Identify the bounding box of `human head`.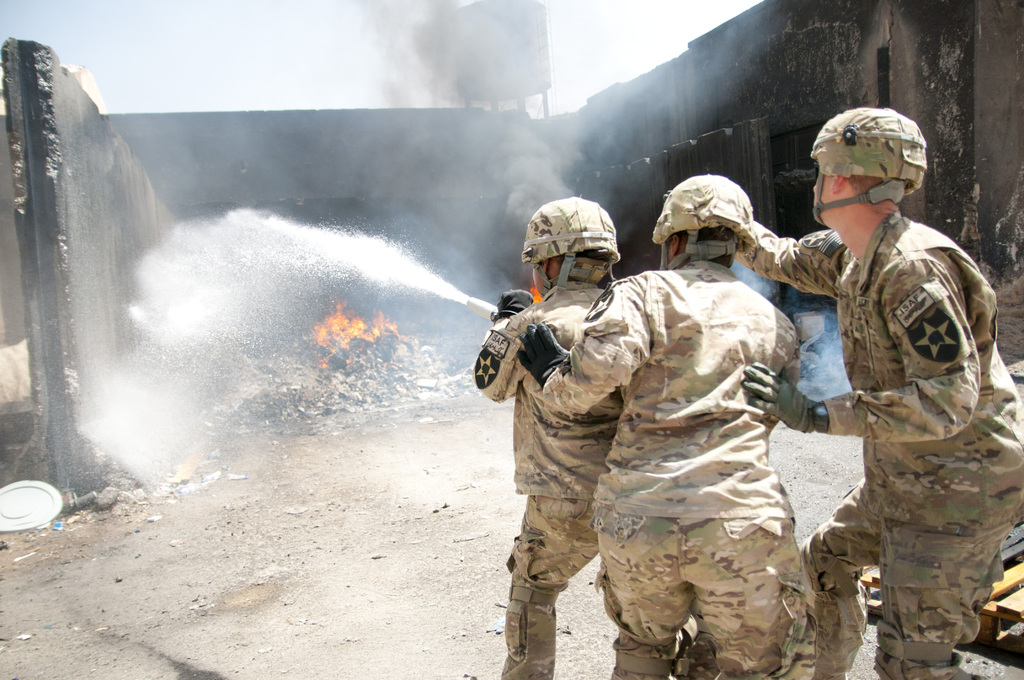
[x1=803, y1=104, x2=933, y2=243].
